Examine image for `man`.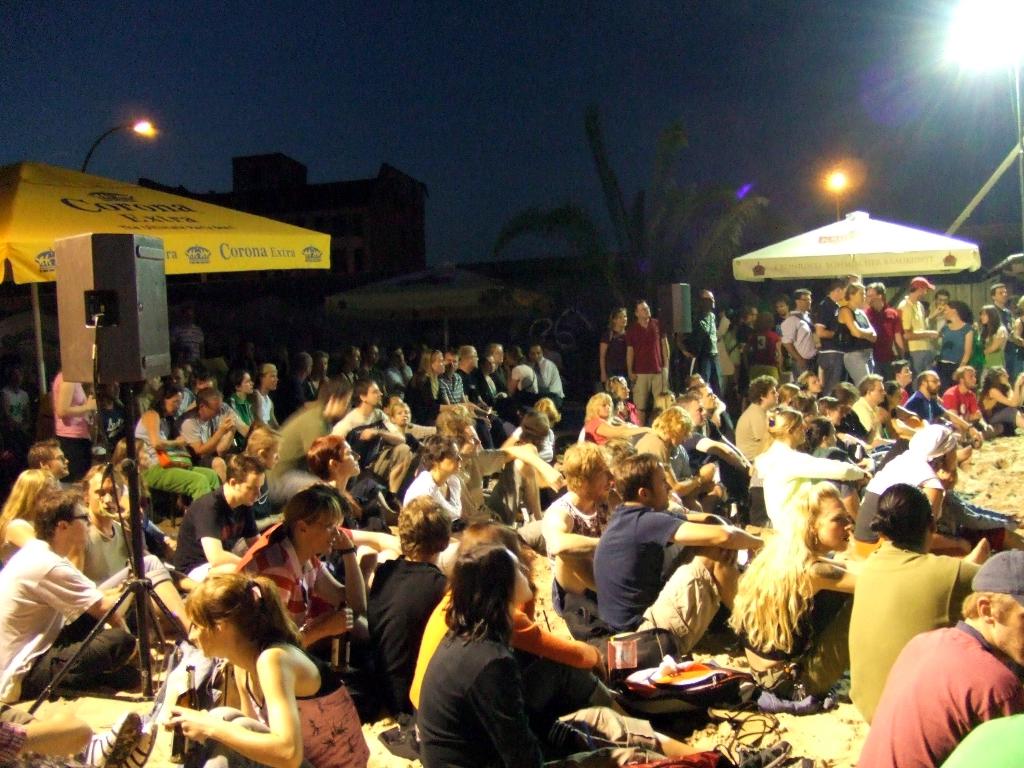
Examination result: rect(784, 286, 815, 368).
